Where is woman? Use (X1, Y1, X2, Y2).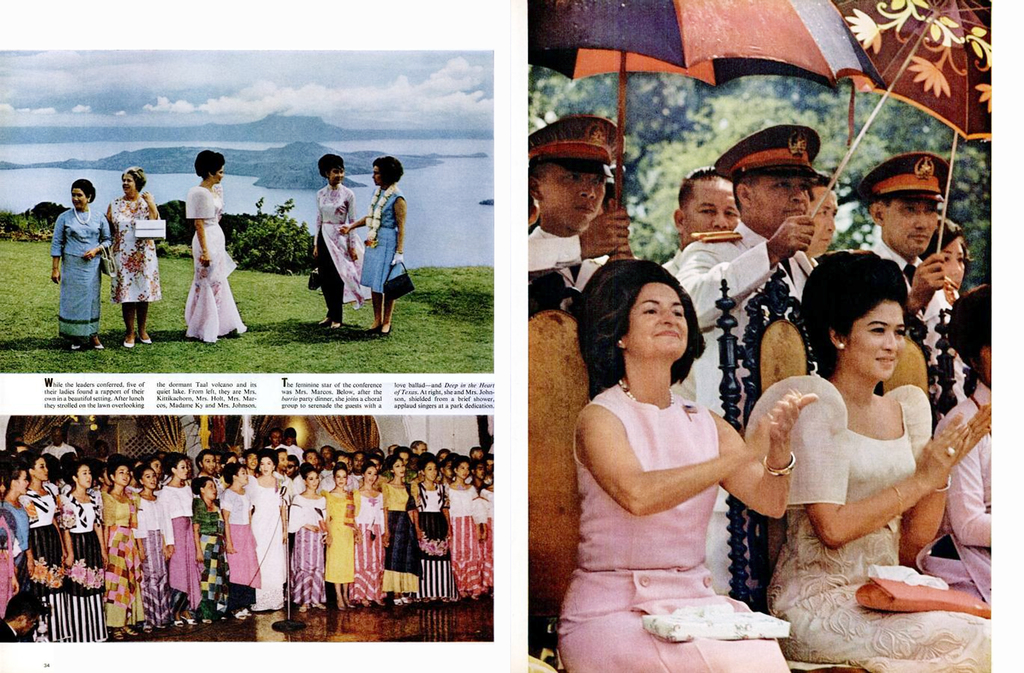
(136, 462, 171, 631).
